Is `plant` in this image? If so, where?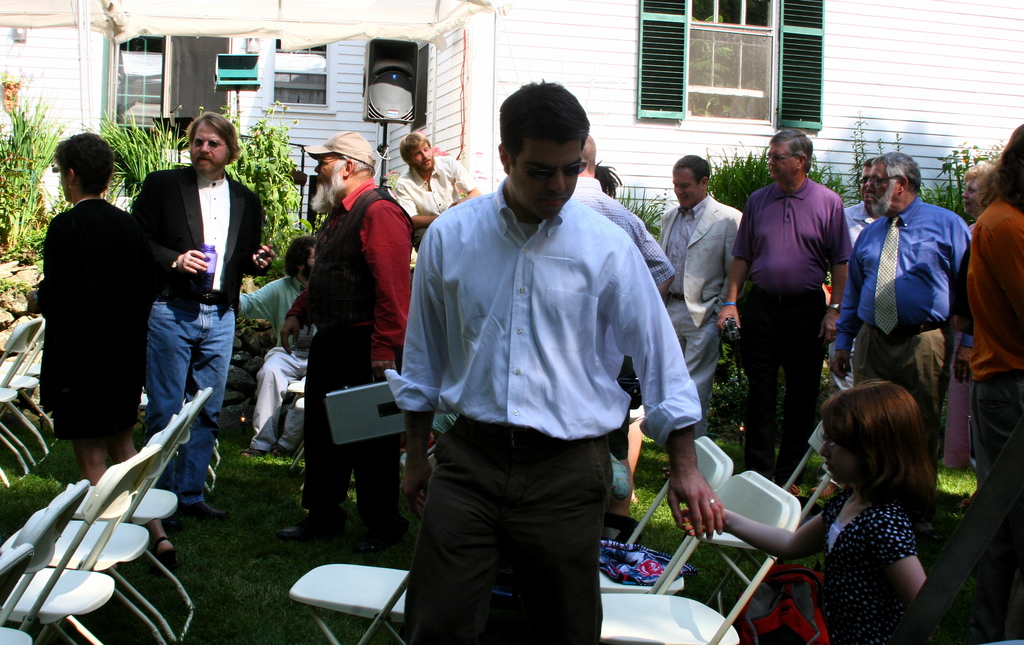
Yes, at {"x1": 710, "y1": 331, "x2": 741, "y2": 468}.
